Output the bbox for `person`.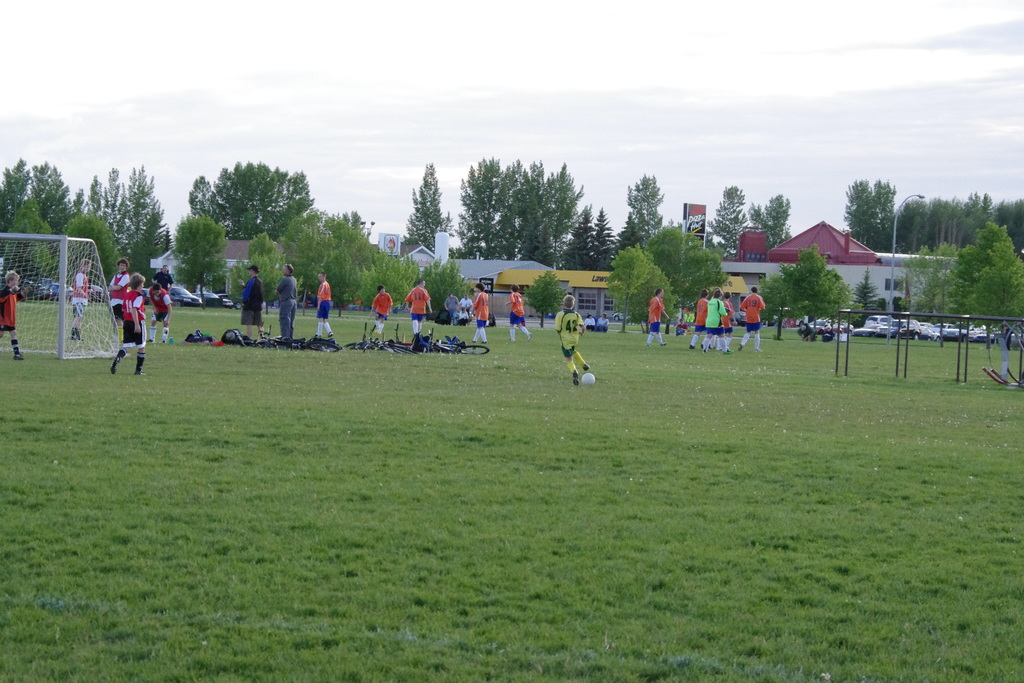
bbox(109, 256, 132, 328).
